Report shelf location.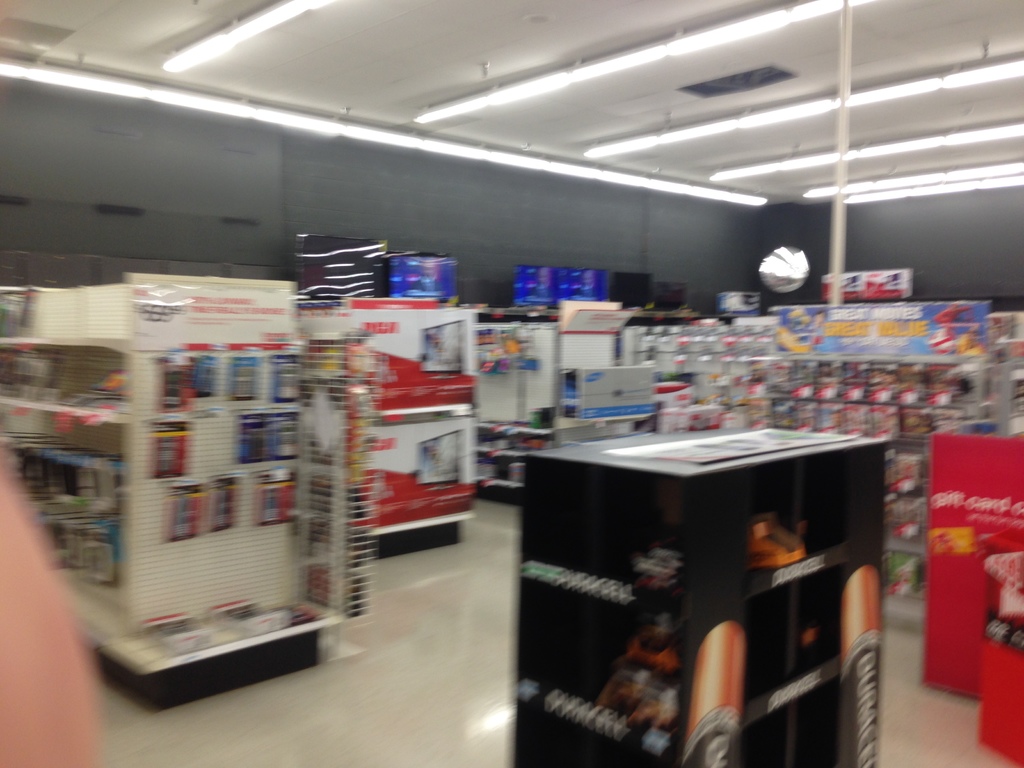
Report: bbox=[750, 360, 999, 596].
